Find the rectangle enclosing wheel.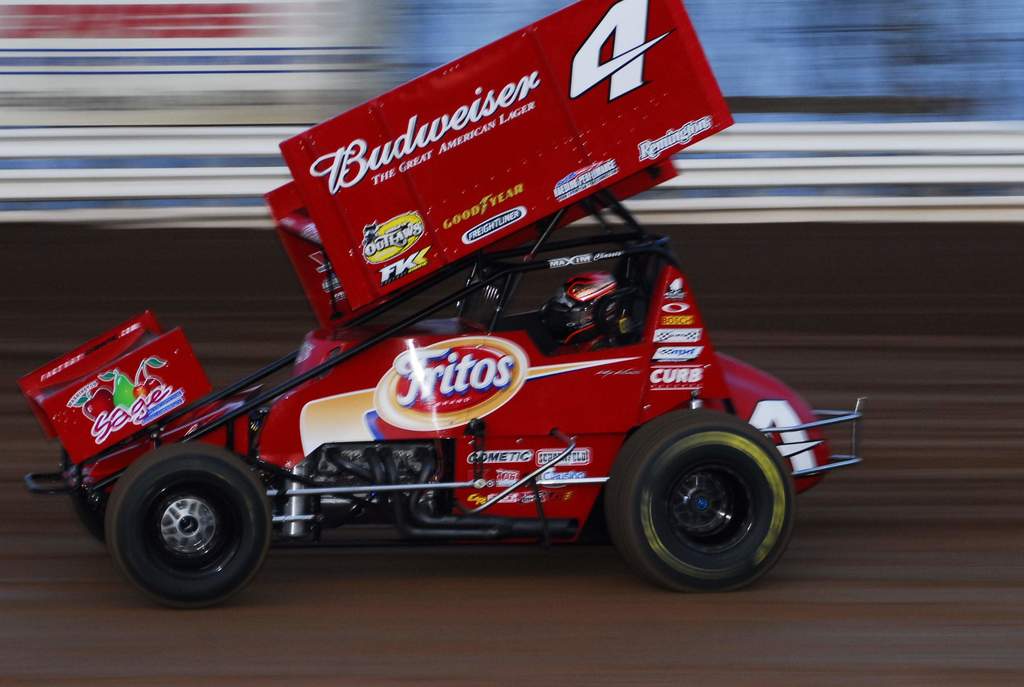
l=105, t=445, r=273, b=609.
